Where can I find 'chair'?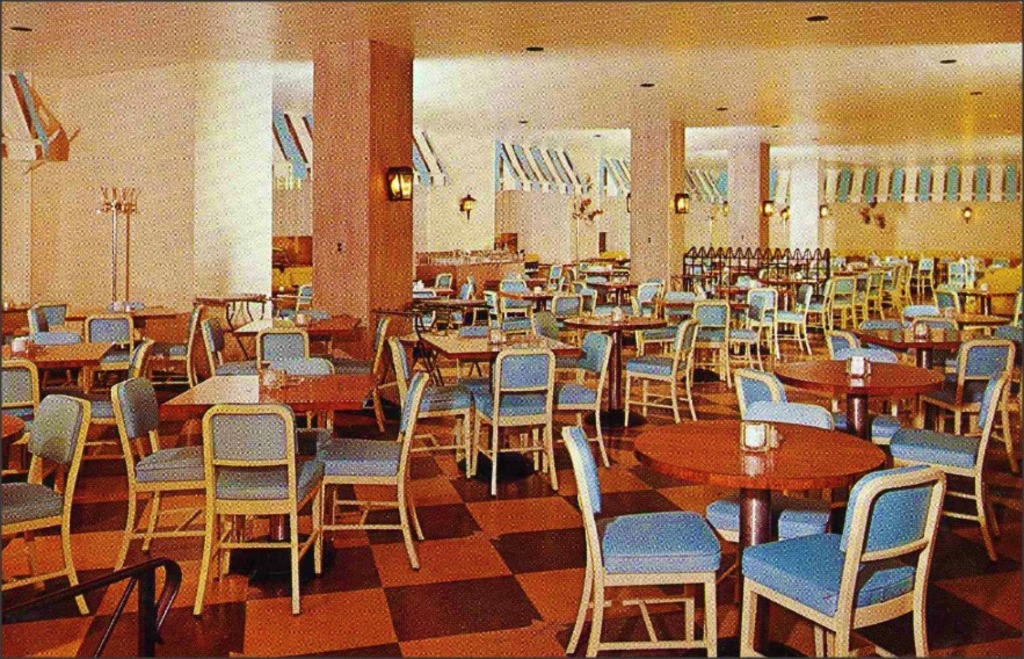
You can find it at Rect(804, 277, 828, 349).
